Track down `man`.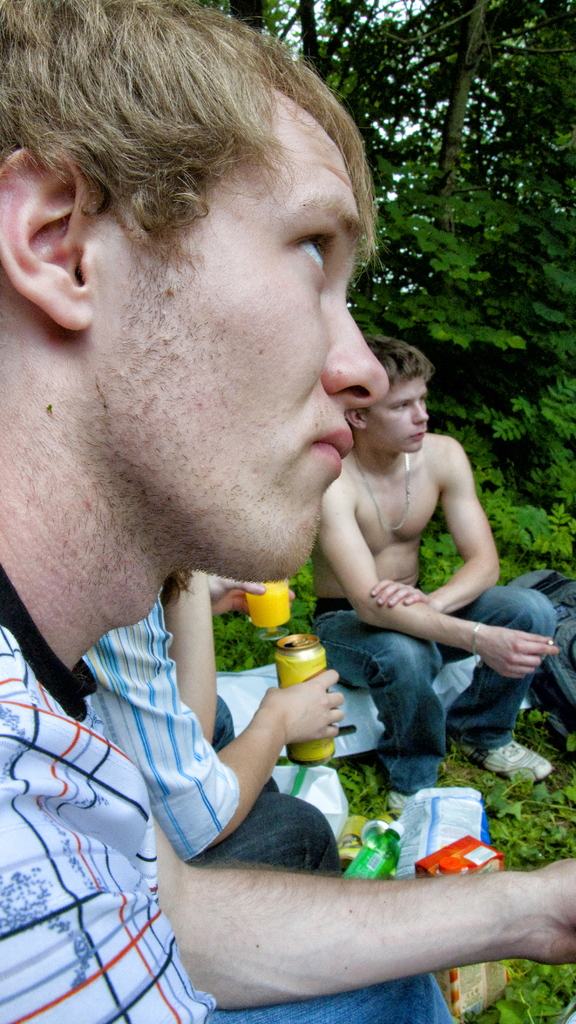
Tracked to bbox=(60, 559, 354, 877).
